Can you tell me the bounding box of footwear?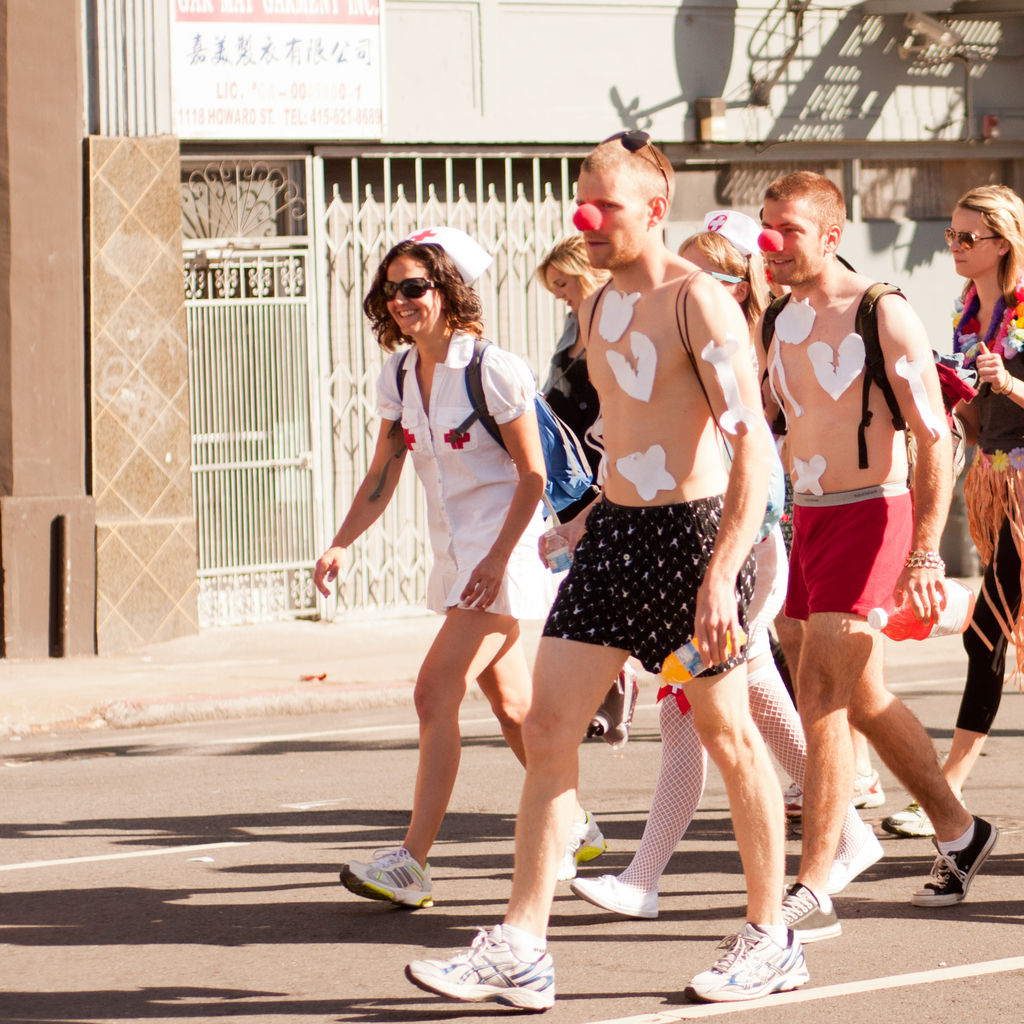
x1=556, y1=814, x2=612, y2=874.
